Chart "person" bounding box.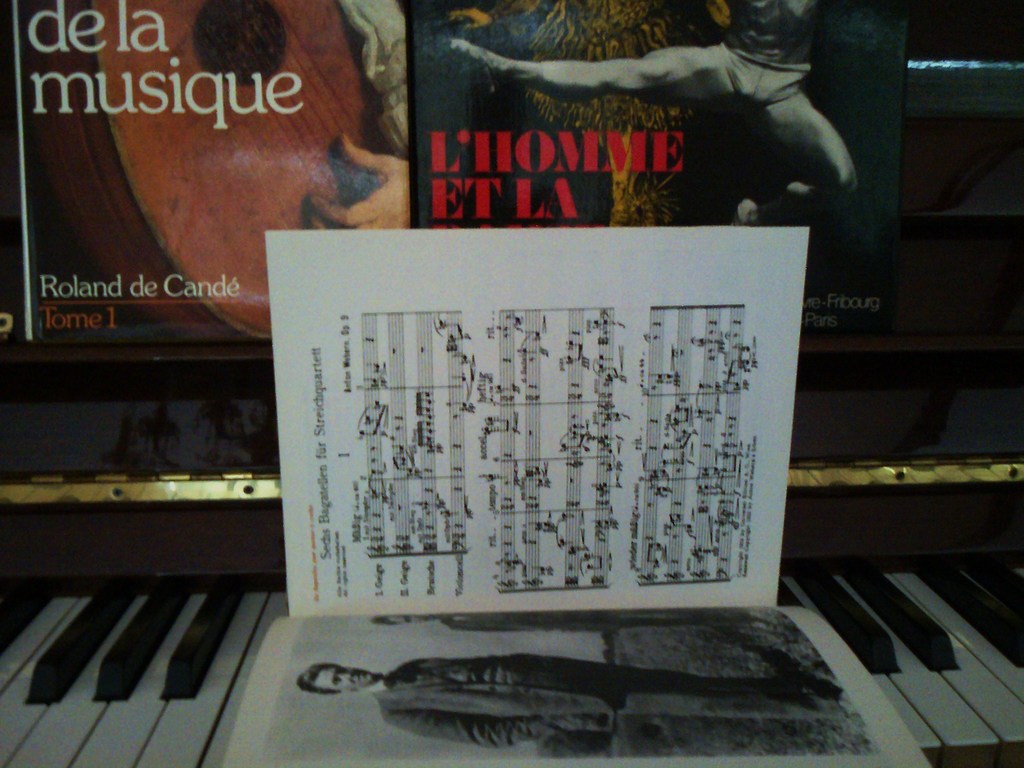
Charted: box=[375, 616, 737, 627].
